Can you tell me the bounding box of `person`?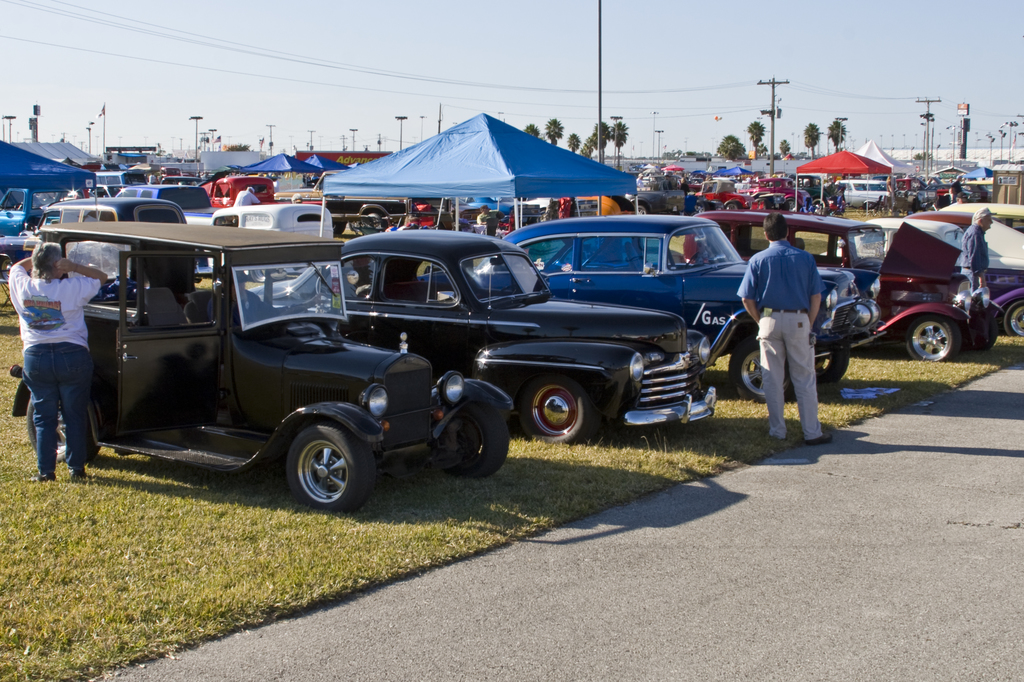
bbox(799, 199, 811, 212).
